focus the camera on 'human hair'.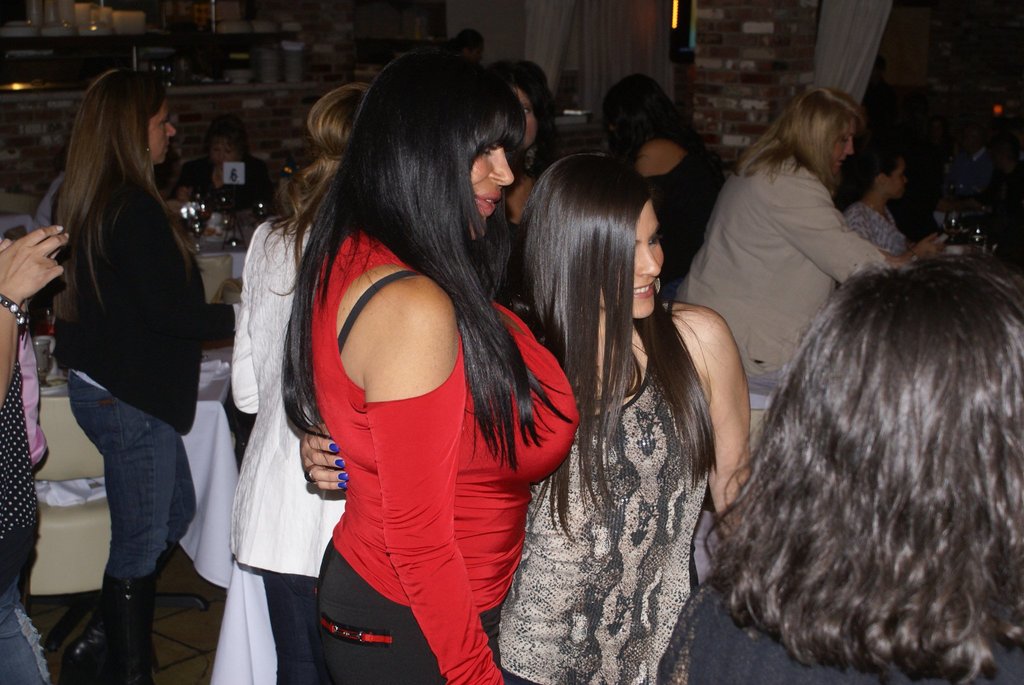
Focus region: [607, 74, 697, 152].
